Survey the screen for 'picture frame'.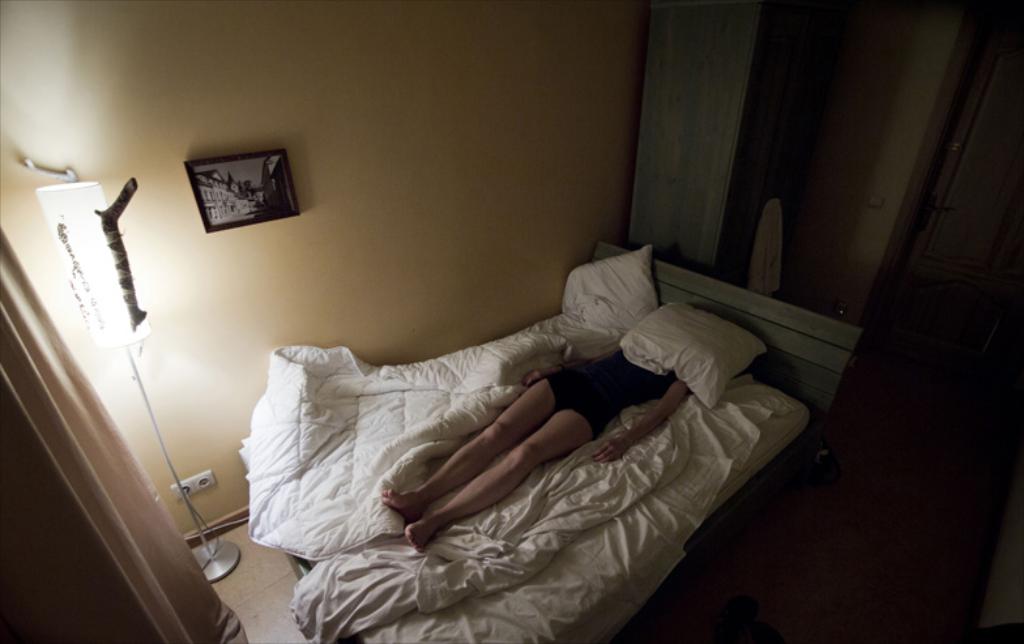
Survey found: box(187, 137, 286, 248).
